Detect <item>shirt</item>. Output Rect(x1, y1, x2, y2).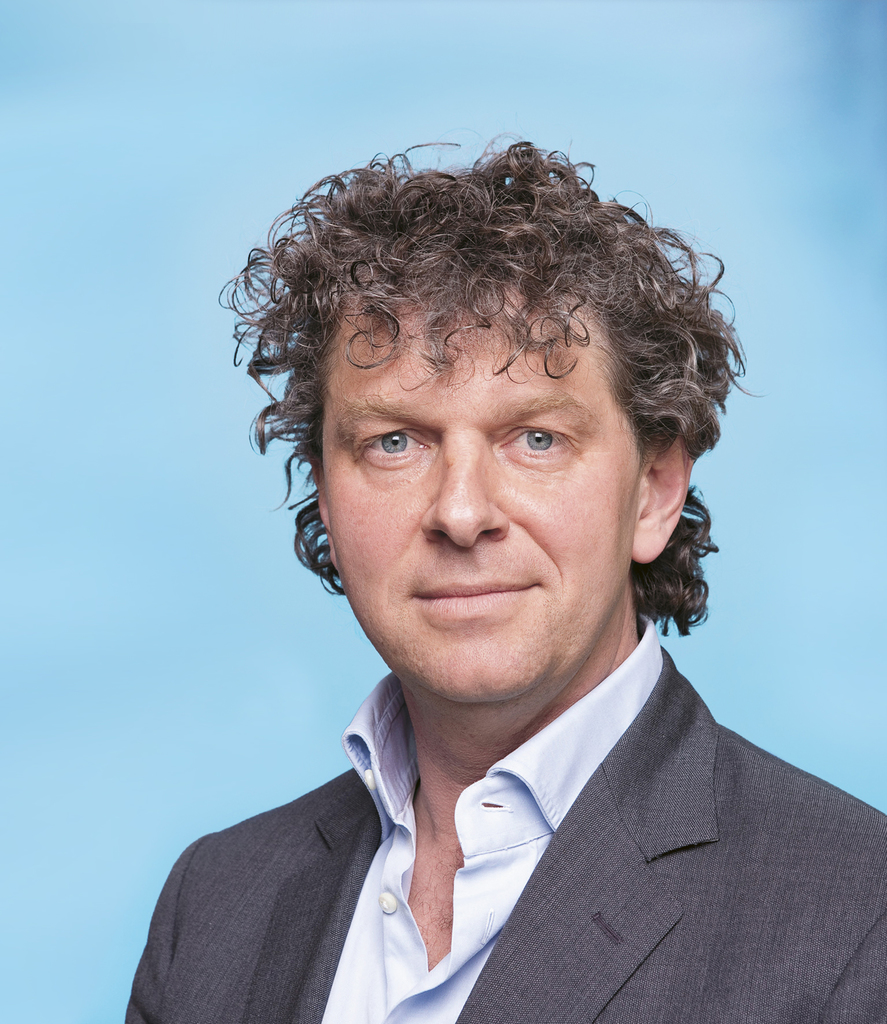
Rect(323, 618, 661, 1018).
